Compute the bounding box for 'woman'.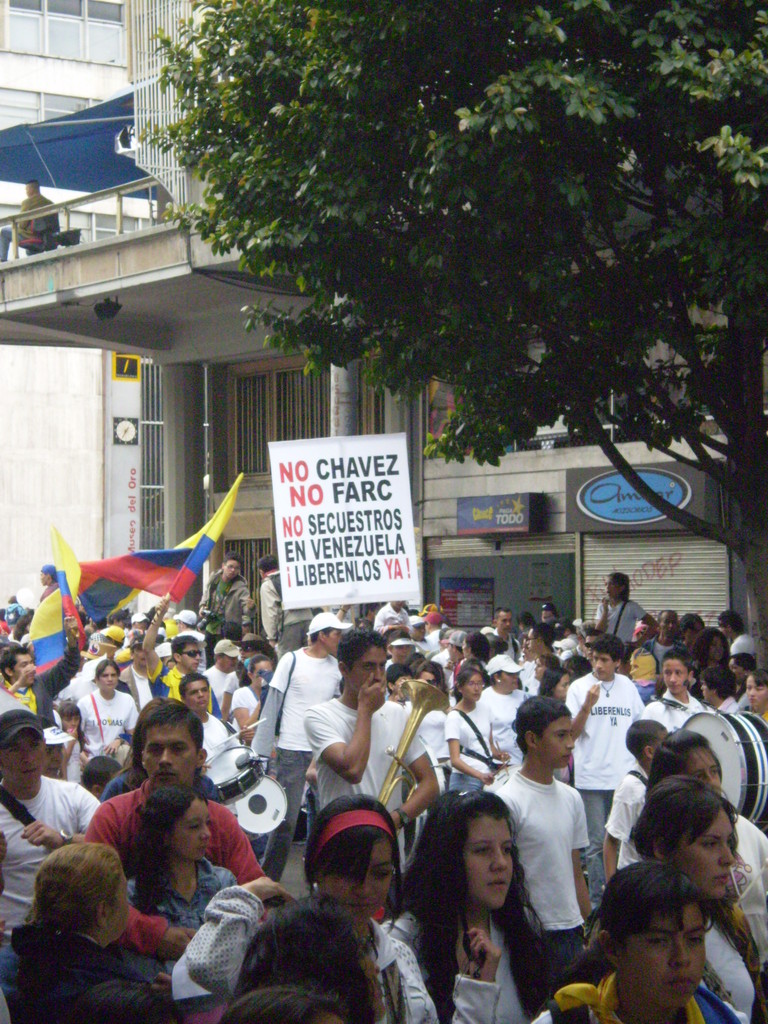
[x1=76, y1=658, x2=139, y2=753].
